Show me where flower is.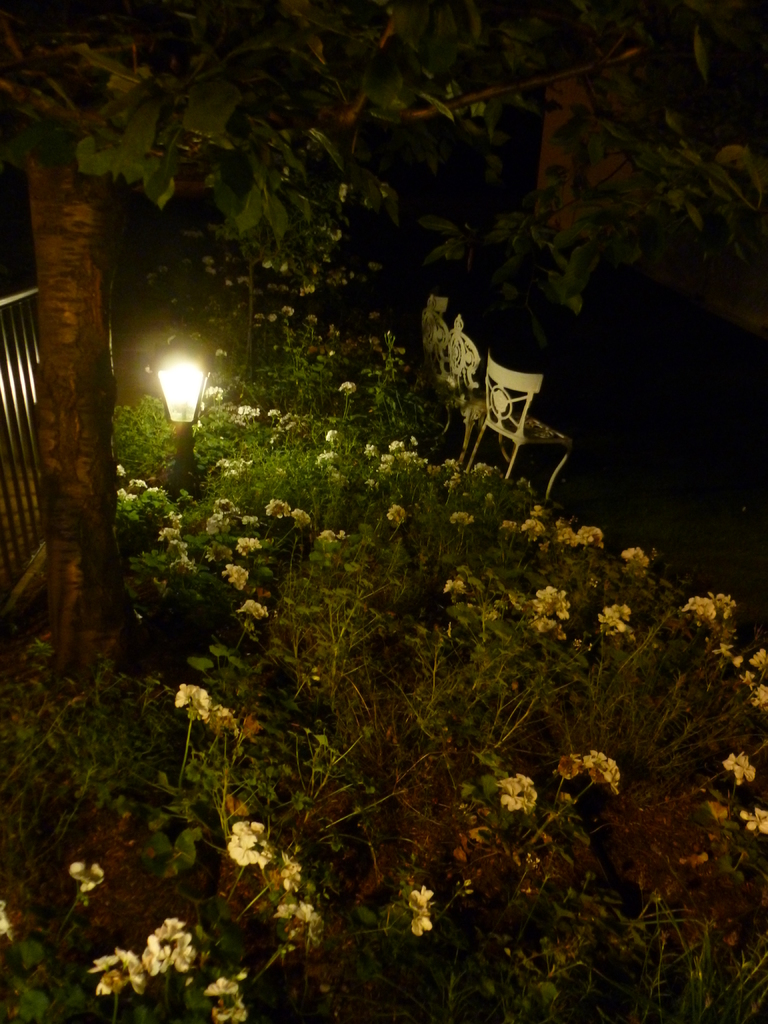
flower is at l=493, t=768, r=541, b=810.
